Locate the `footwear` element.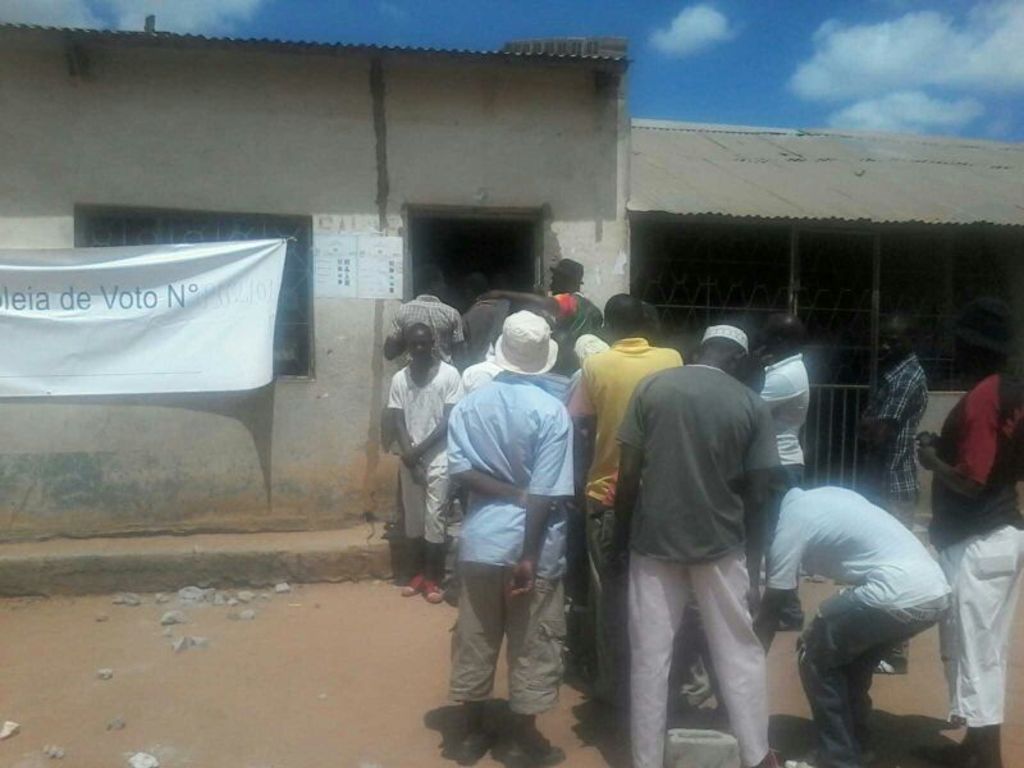
Element bbox: 504:733:568:767.
